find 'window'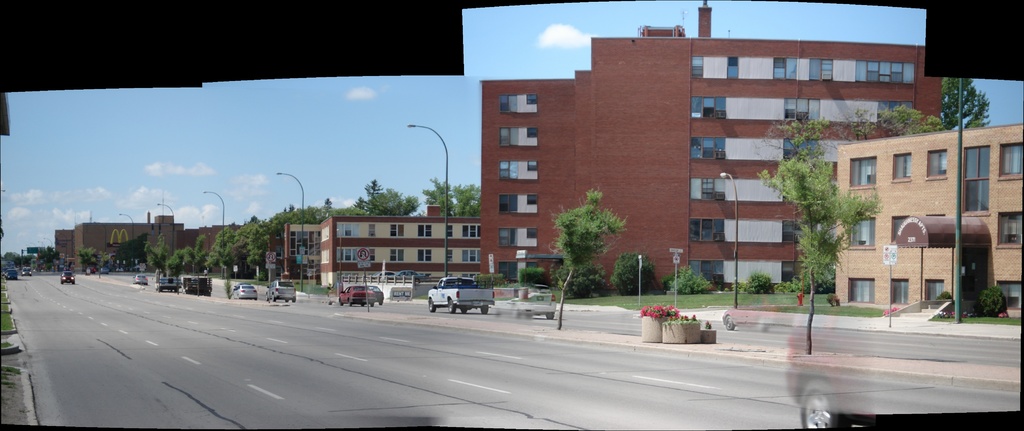
[890, 276, 909, 306]
